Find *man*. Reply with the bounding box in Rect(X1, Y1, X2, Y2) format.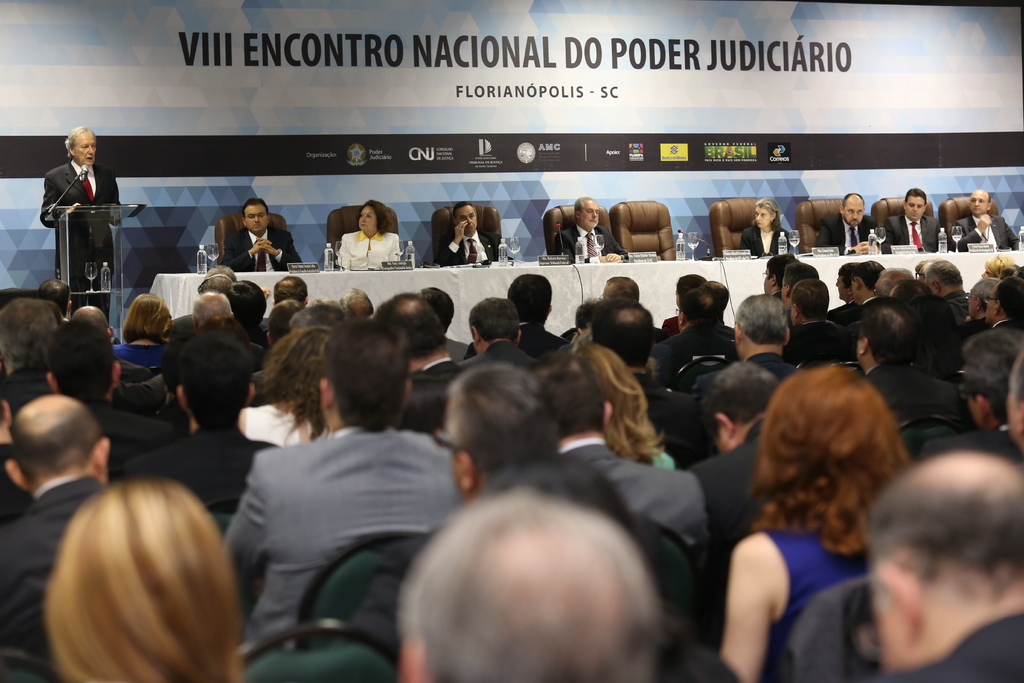
Rect(949, 188, 1020, 254).
